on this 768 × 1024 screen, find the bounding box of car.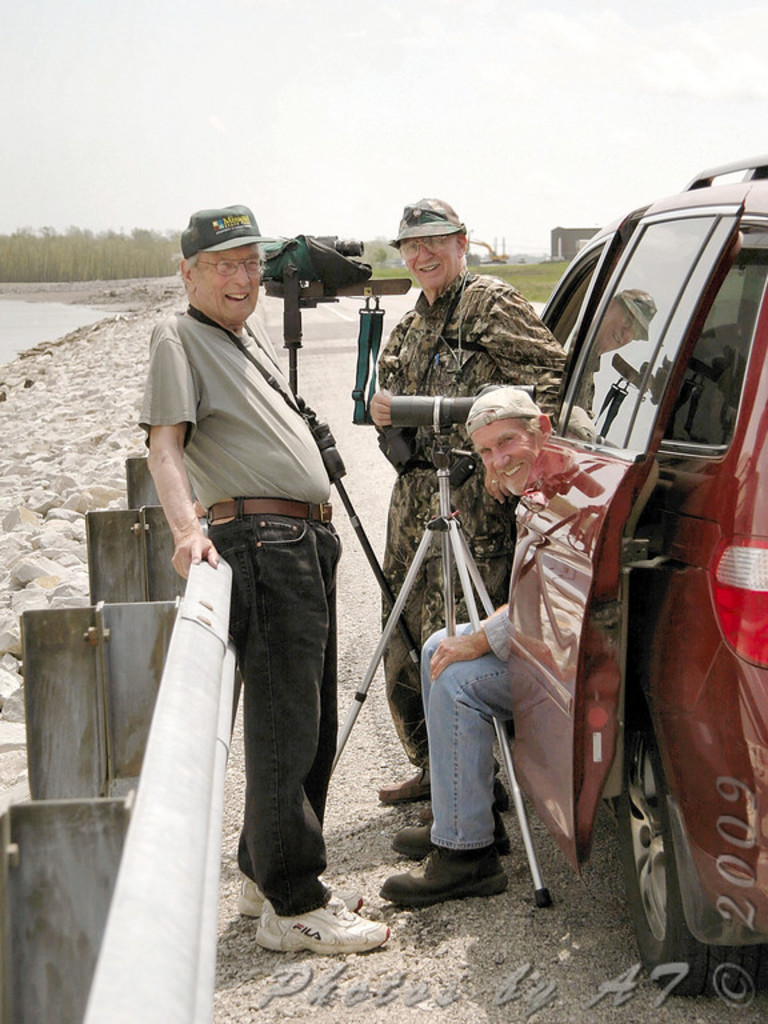
Bounding box: l=539, t=149, r=764, b=1023.
